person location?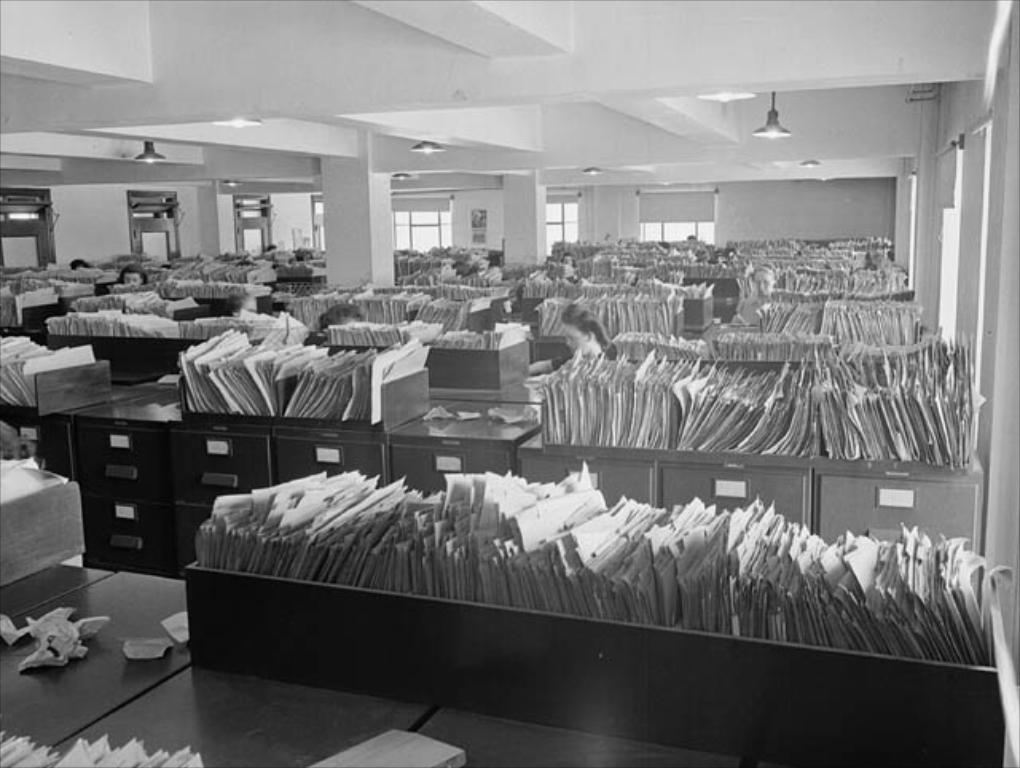
bbox(528, 301, 607, 376)
